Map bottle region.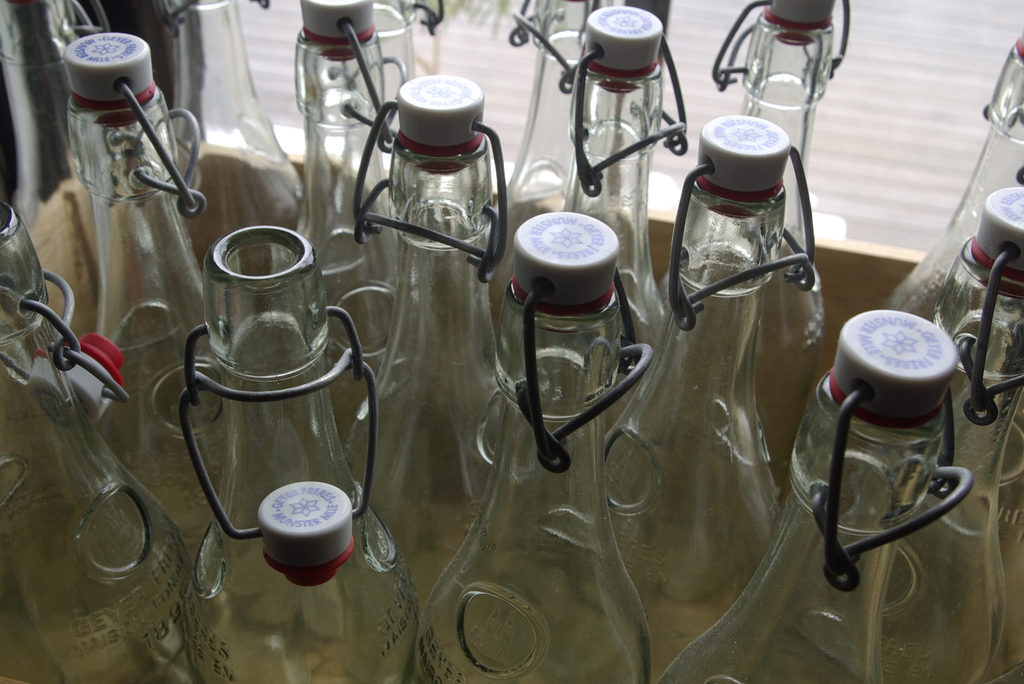
Mapped to {"left": 413, "top": 207, "right": 652, "bottom": 683}.
